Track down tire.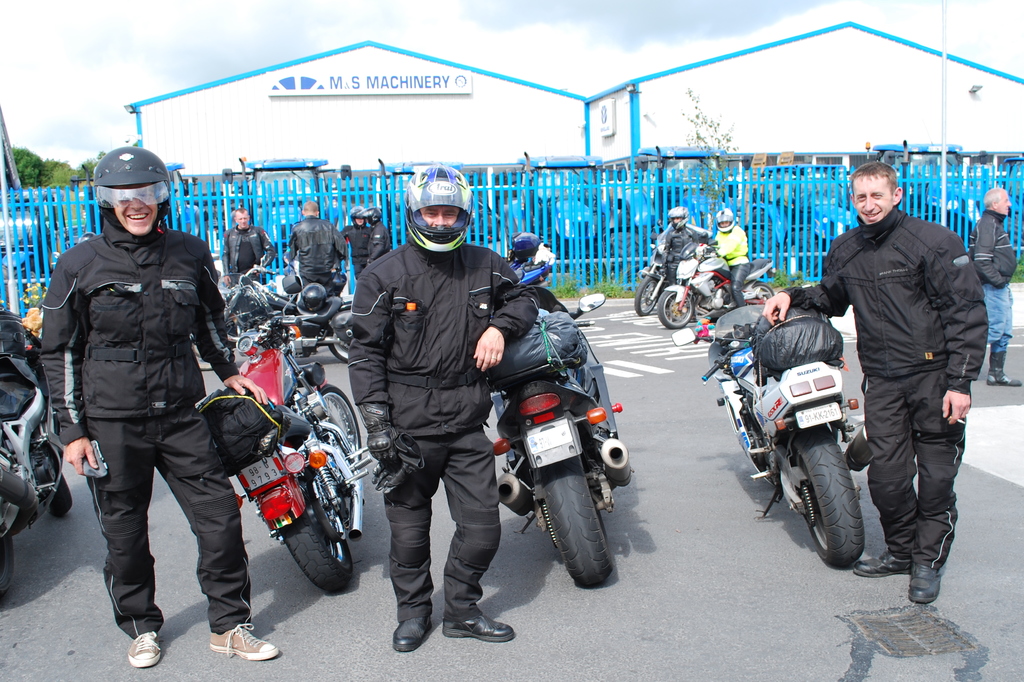
Tracked to Rect(749, 282, 772, 306).
